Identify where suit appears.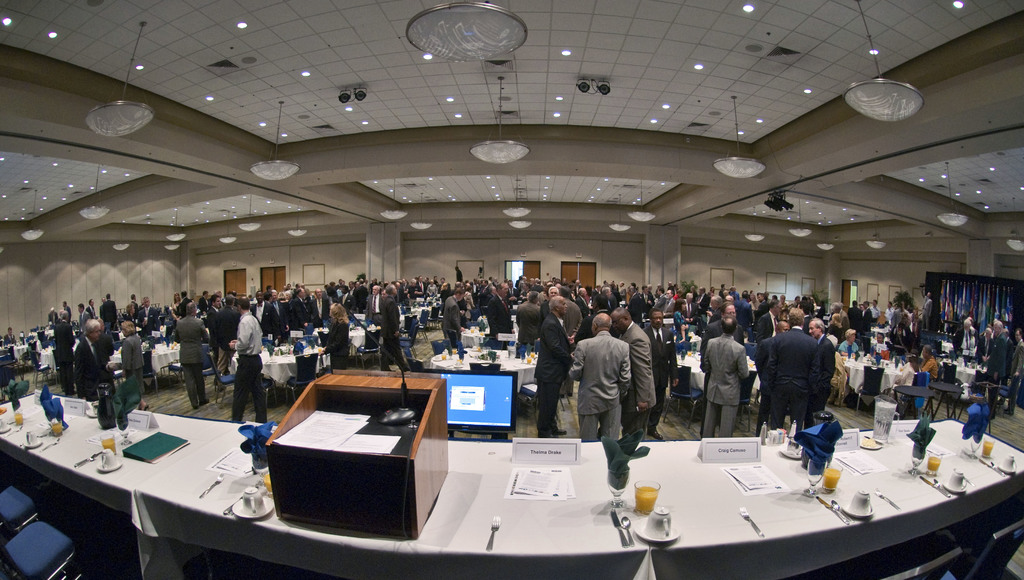
Appears at x1=863 y1=307 x2=873 y2=354.
